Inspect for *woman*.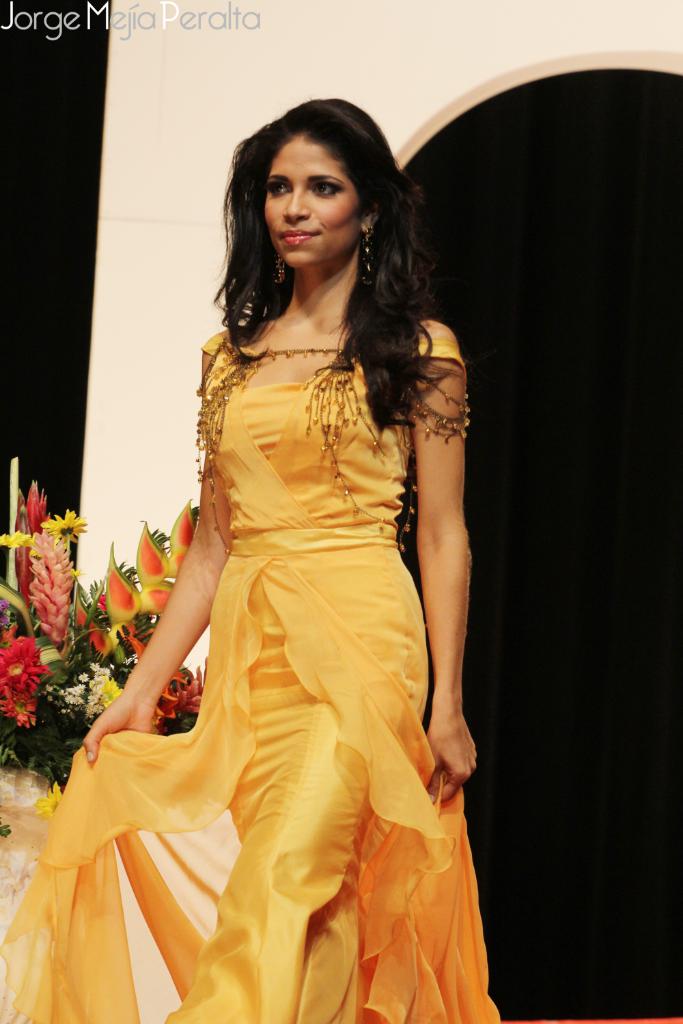
Inspection: left=57, top=93, right=518, bottom=990.
